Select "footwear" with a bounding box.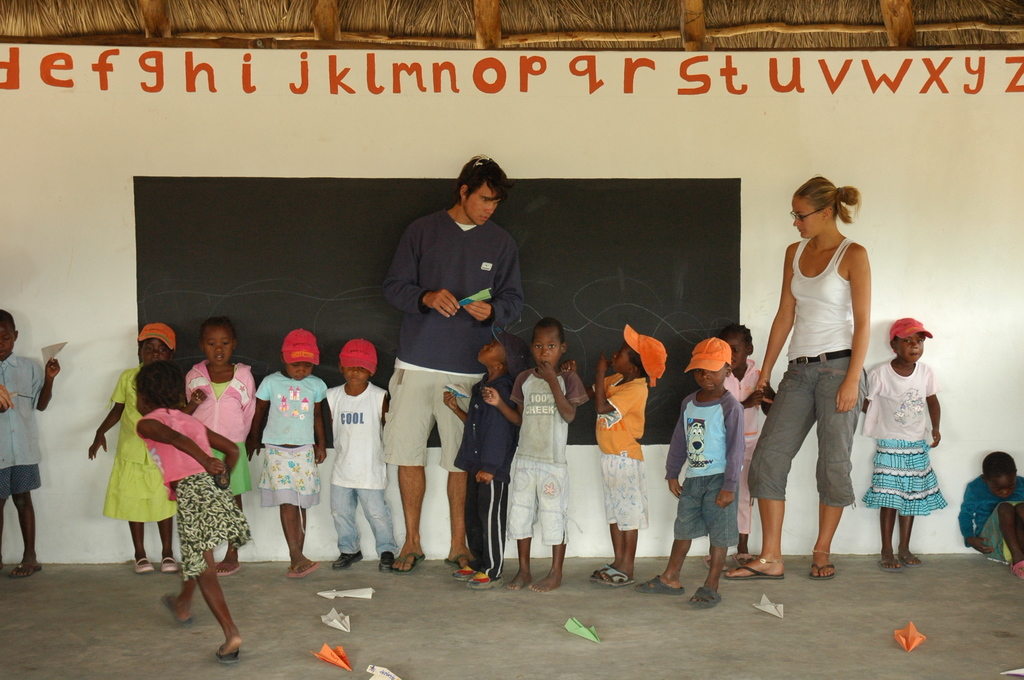
{"left": 400, "top": 551, "right": 426, "bottom": 575}.
